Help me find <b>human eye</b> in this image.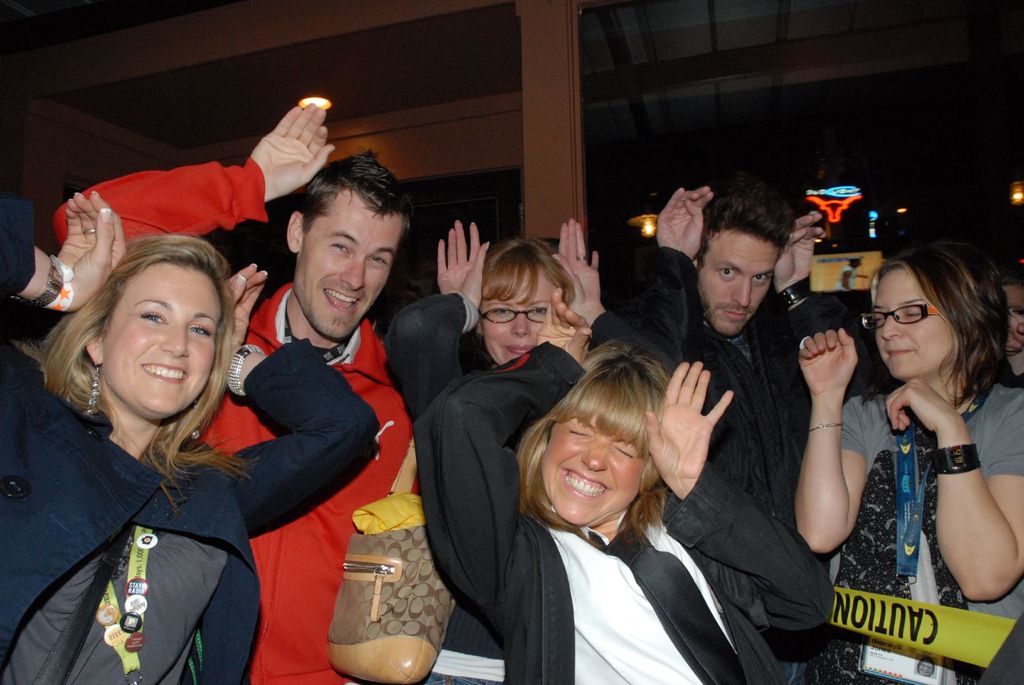
Found it: bbox(716, 261, 739, 283).
